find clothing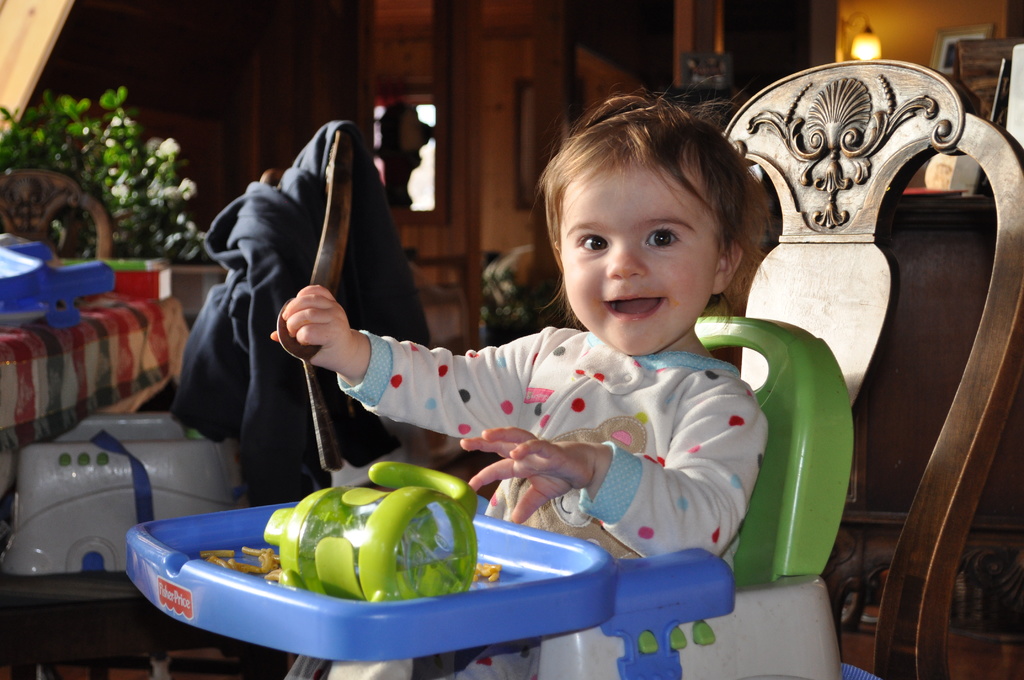
pyautogui.locateOnScreen(339, 333, 766, 675)
